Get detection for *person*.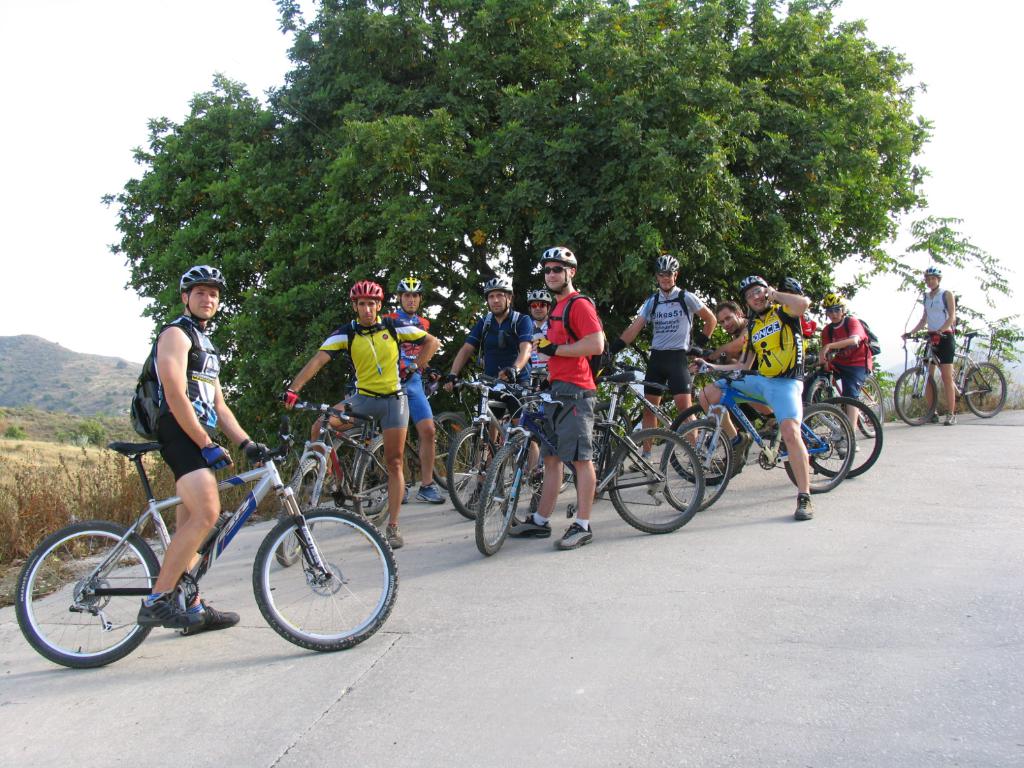
Detection: {"left": 522, "top": 296, "right": 554, "bottom": 394}.
